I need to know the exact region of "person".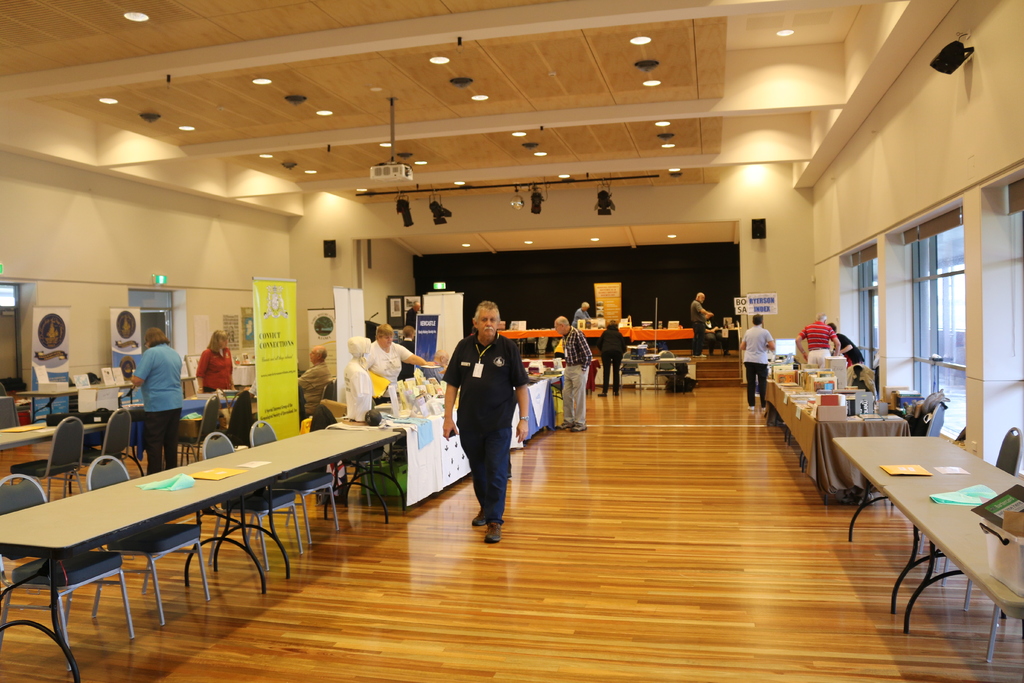
Region: box=[251, 379, 257, 404].
